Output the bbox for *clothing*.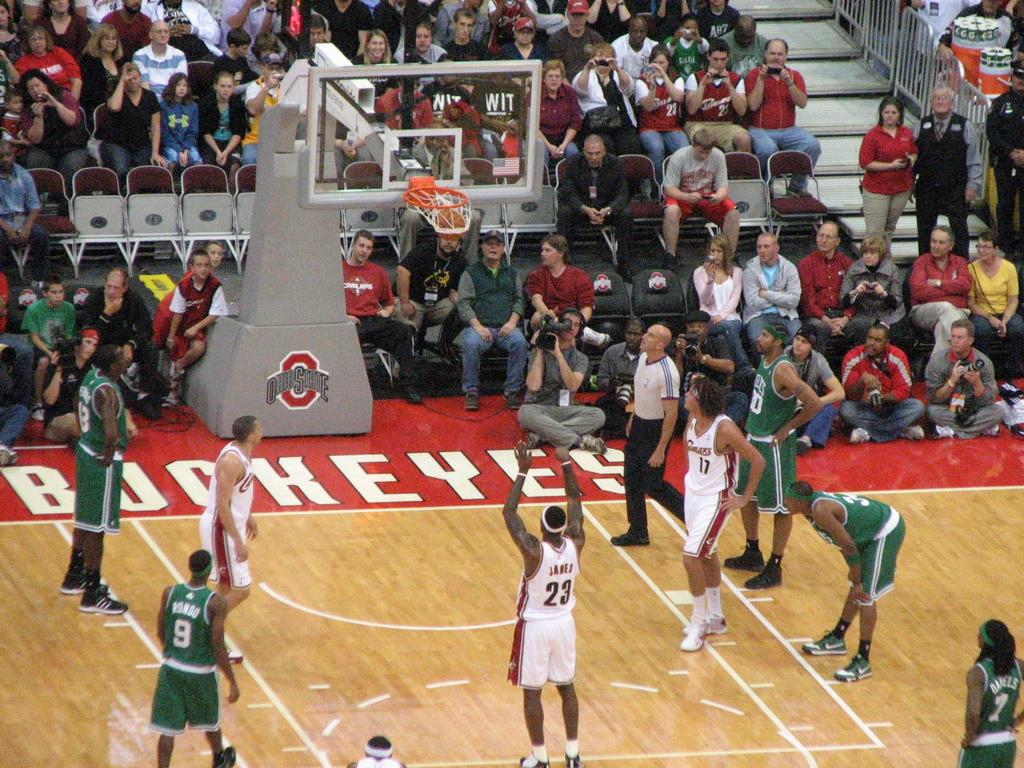
[left=378, top=86, right=435, bottom=131].
